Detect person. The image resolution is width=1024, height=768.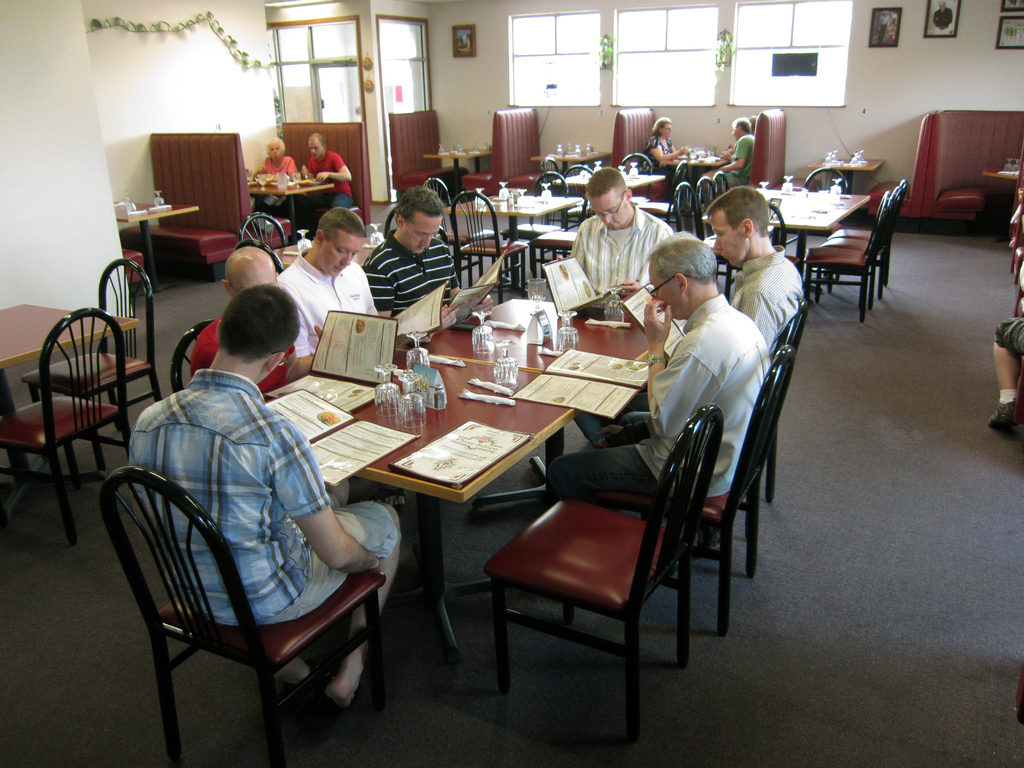
bbox=[273, 201, 385, 373].
